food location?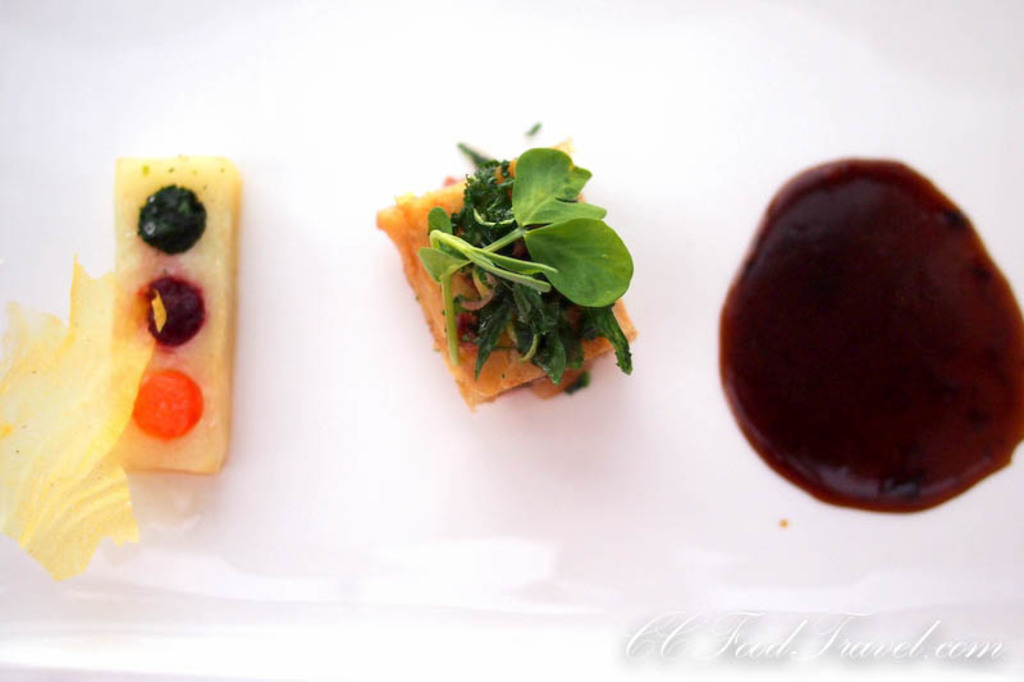
0:261:159:580
